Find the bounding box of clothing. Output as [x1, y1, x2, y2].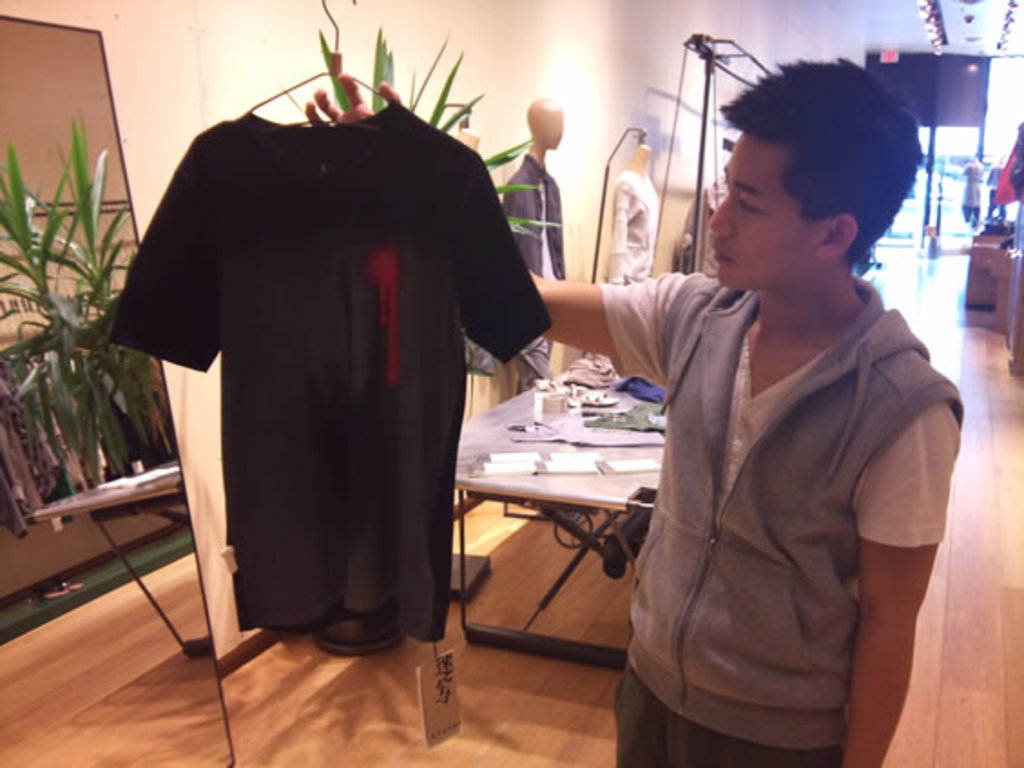
[80, 94, 564, 636].
